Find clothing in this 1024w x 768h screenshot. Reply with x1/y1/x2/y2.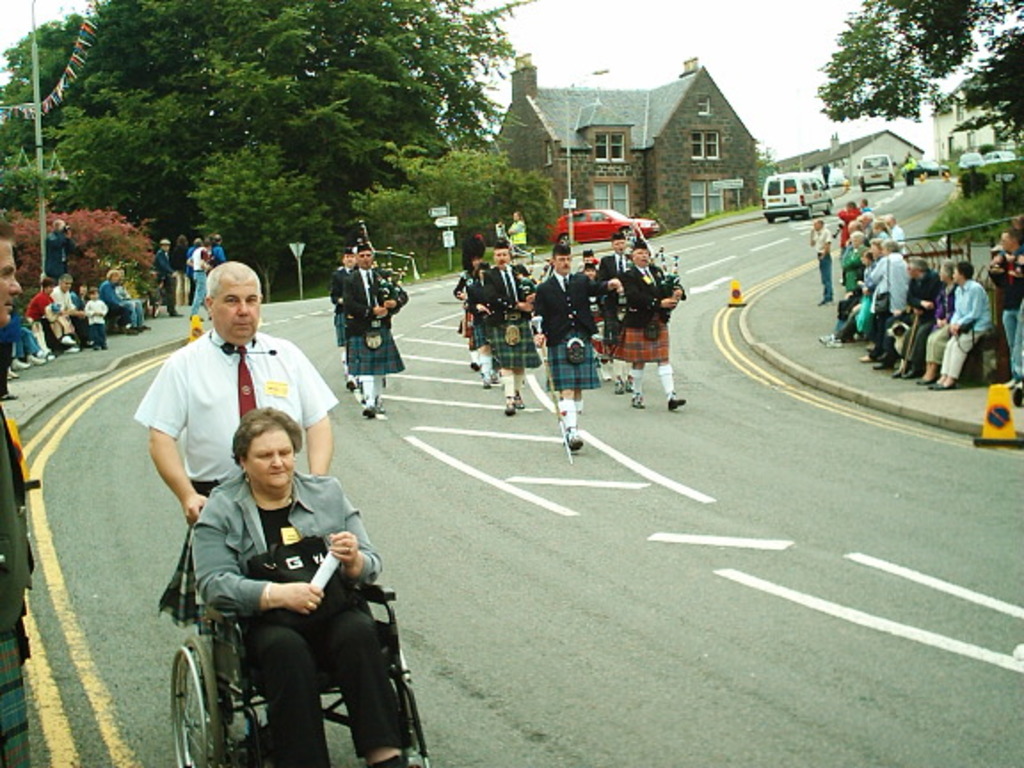
987/249/1022/380.
